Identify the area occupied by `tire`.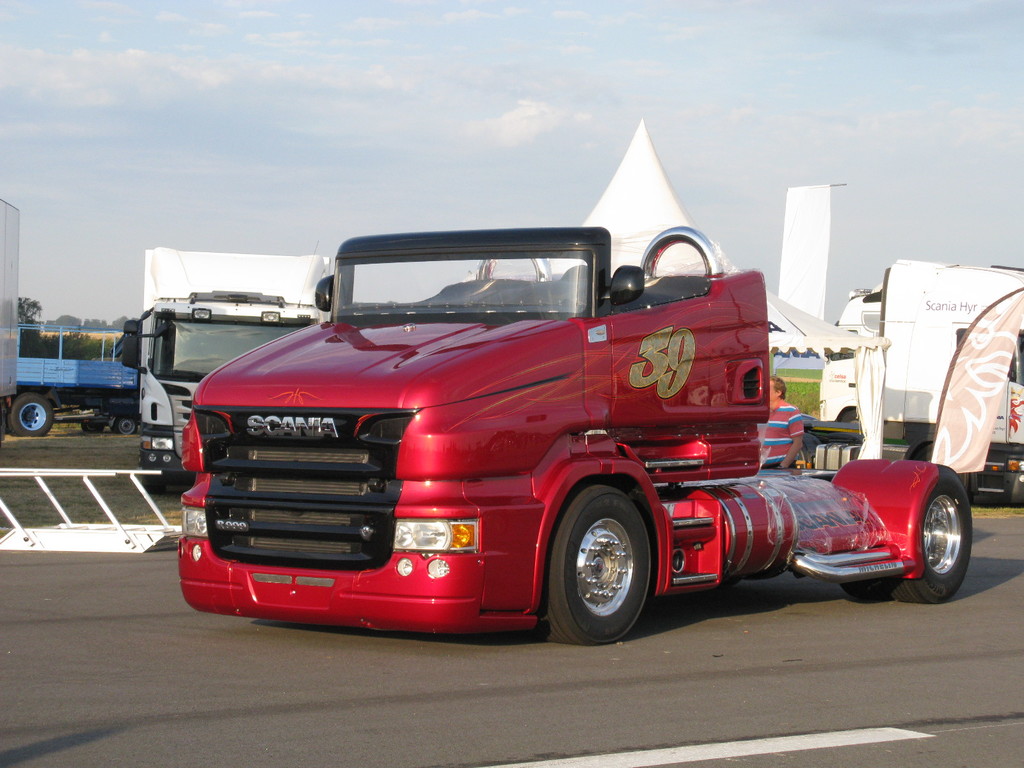
Area: [81, 417, 100, 435].
